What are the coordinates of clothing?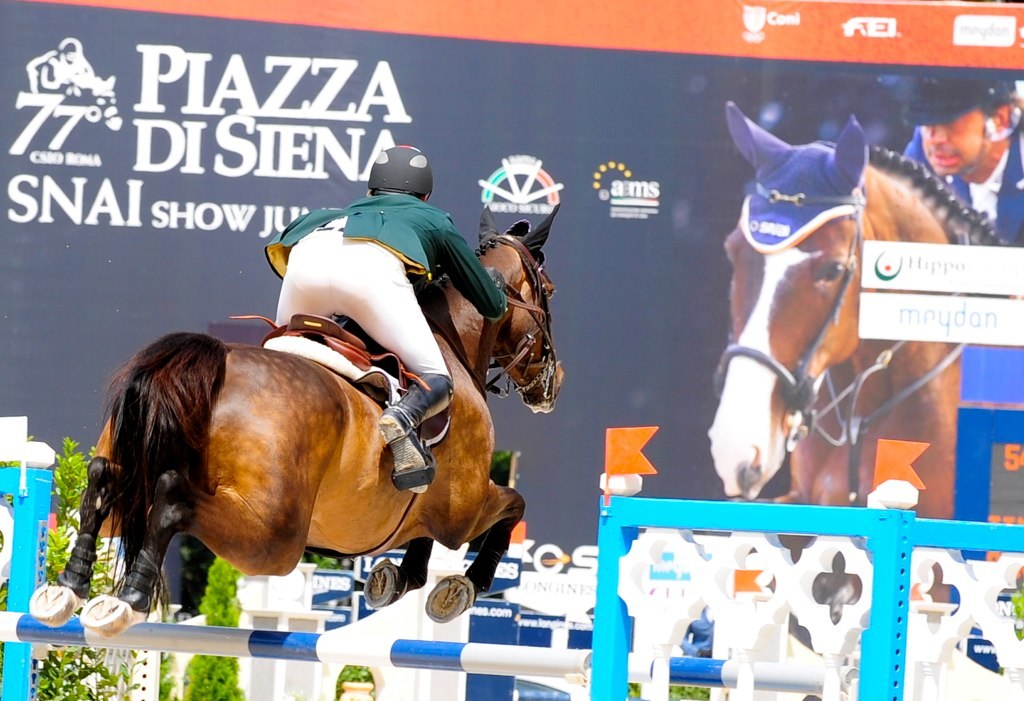
265:194:508:327.
